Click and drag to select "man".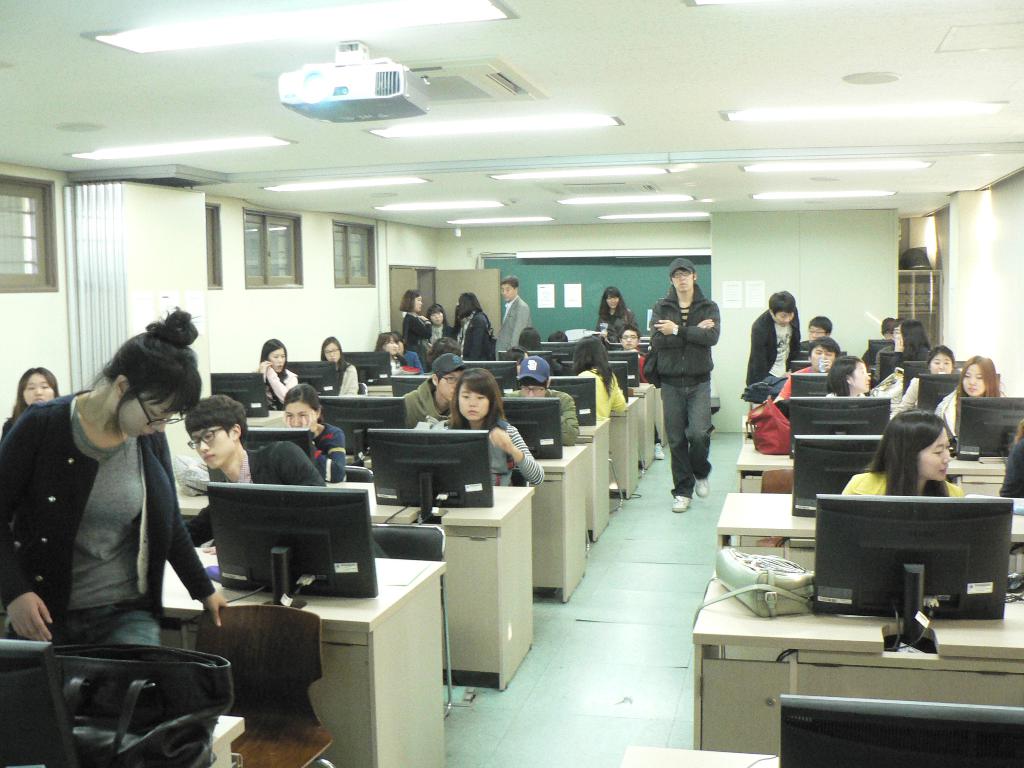
Selection: {"left": 797, "top": 314, "right": 831, "bottom": 349}.
